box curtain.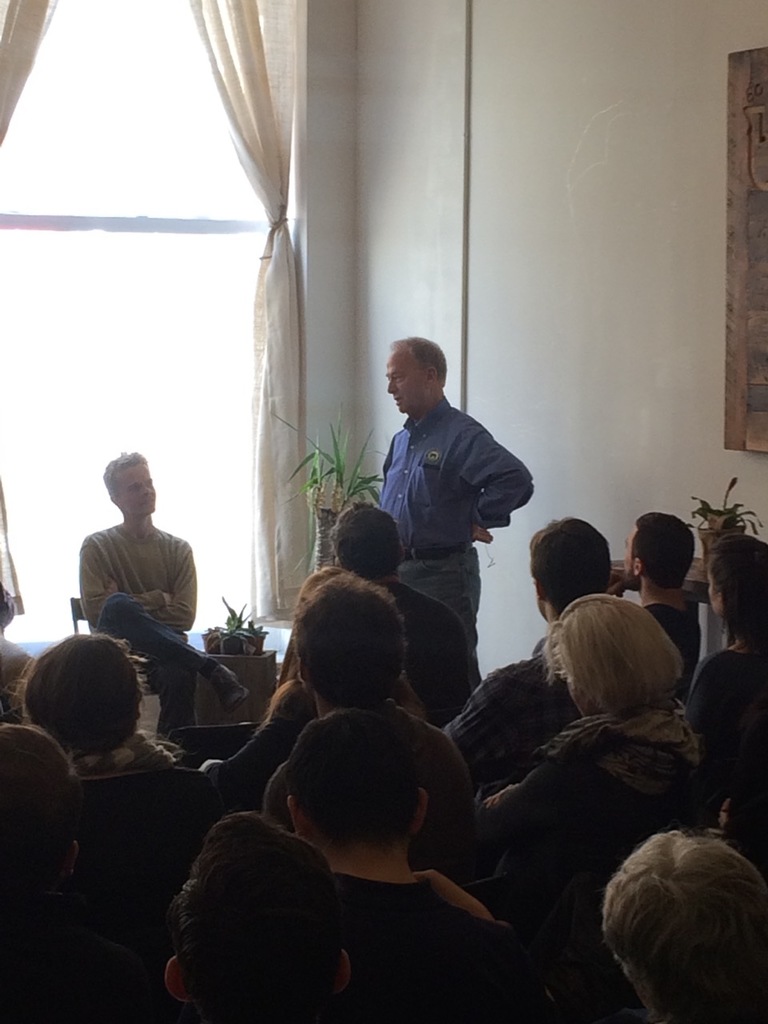
Rect(222, 0, 310, 599).
